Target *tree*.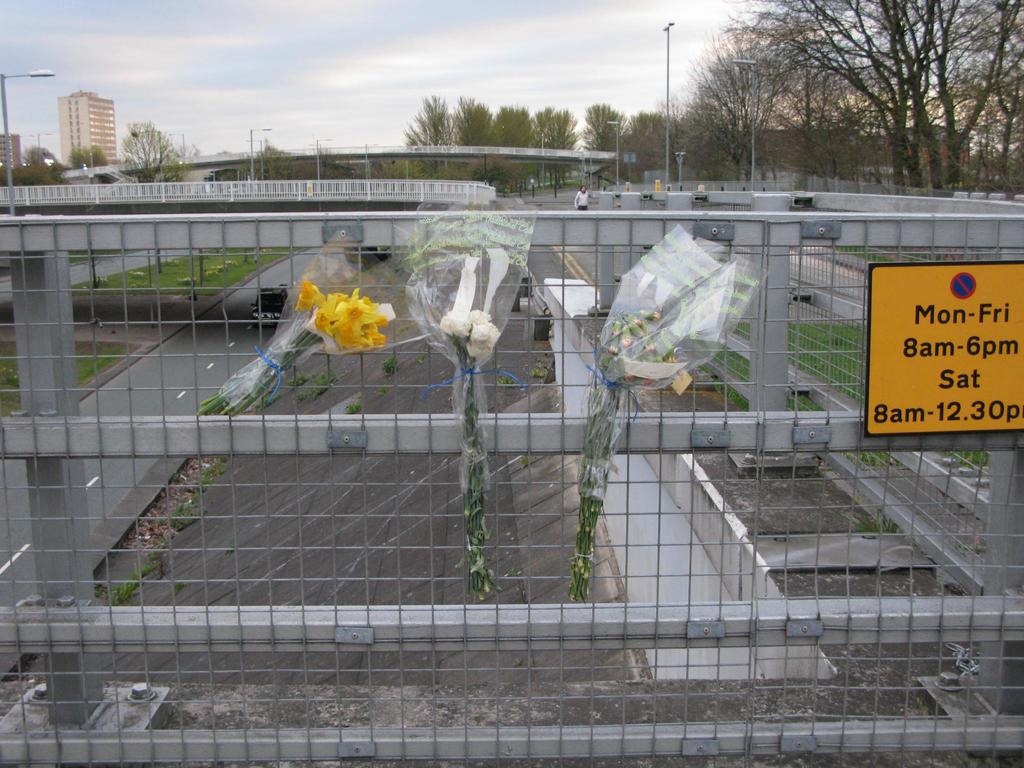
Target region: <bbox>258, 144, 417, 204</bbox>.
